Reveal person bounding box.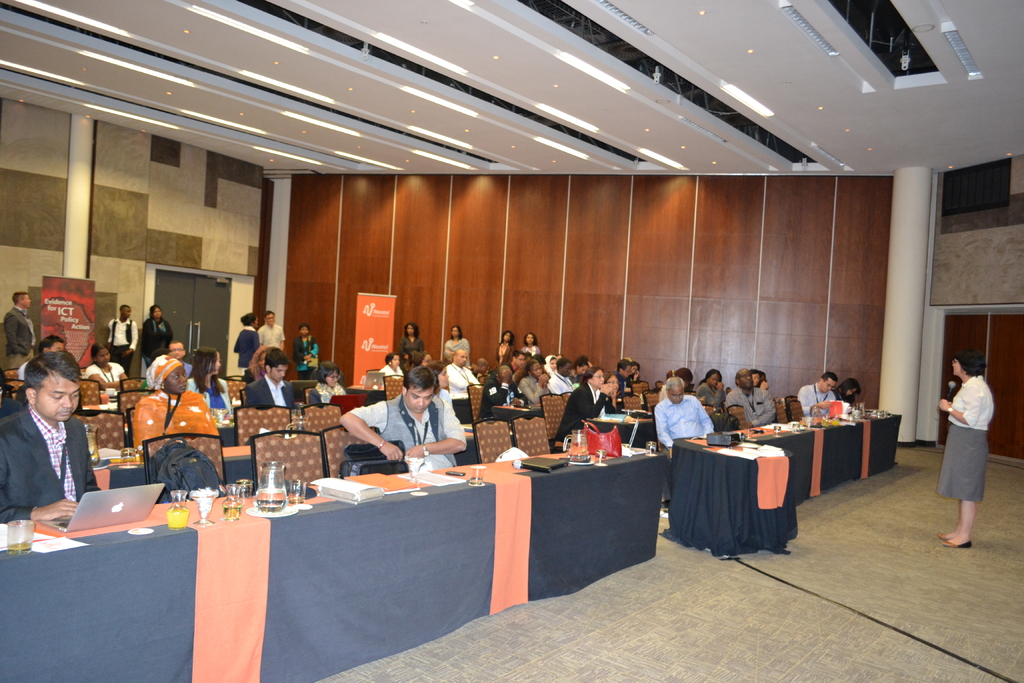
Revealed: (0,347,101,527).
